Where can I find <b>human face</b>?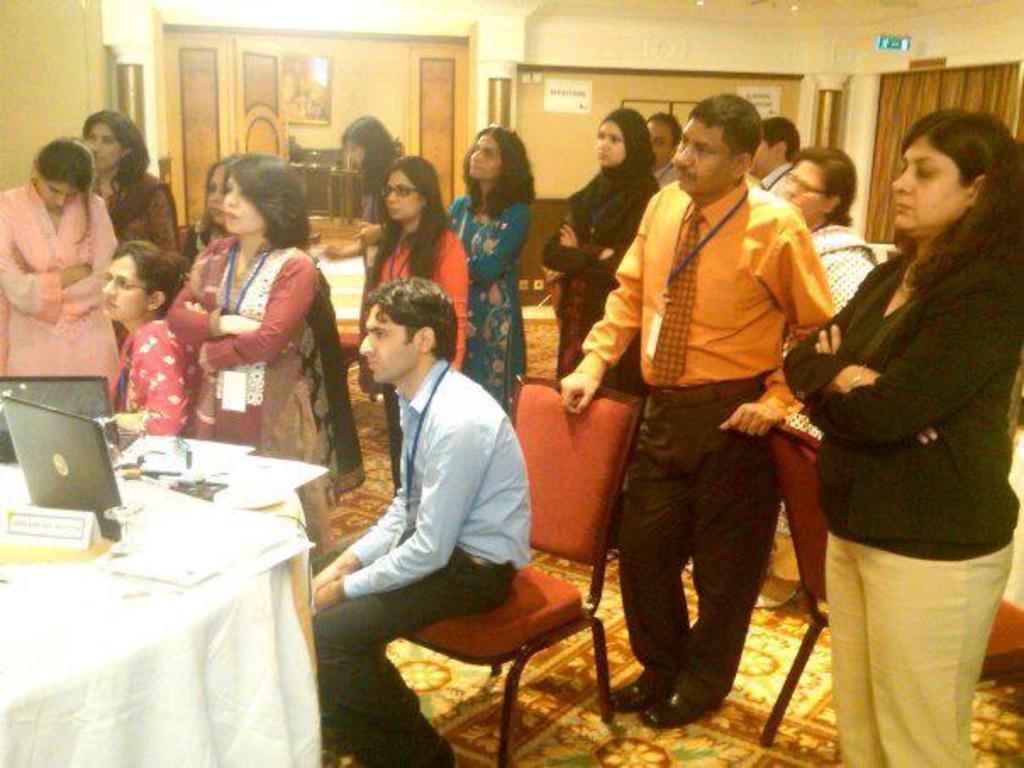
You can find it at bbox(782, 156, 824, 220).
